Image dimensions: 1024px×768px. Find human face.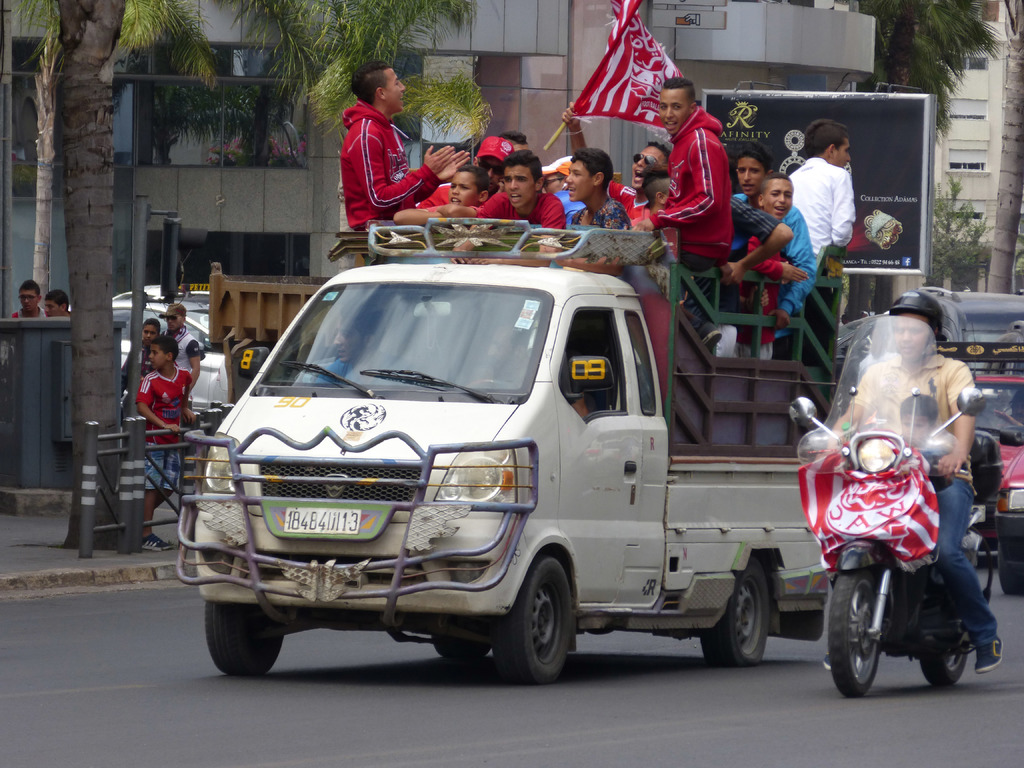
[left=23, top=290, right=31, bottom=311].
